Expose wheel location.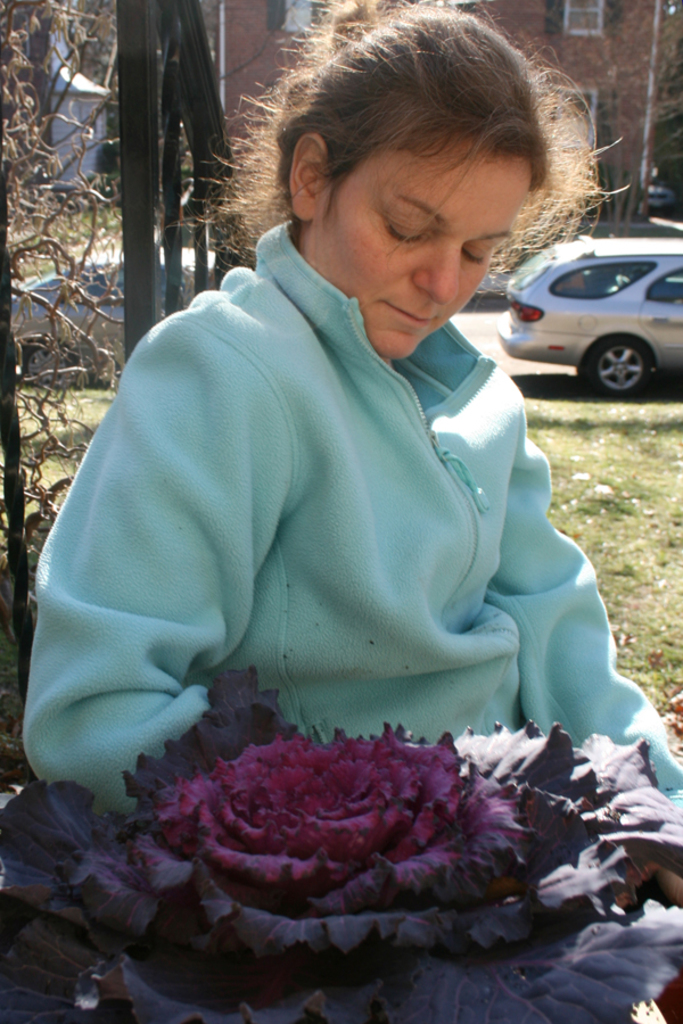
Exposed at bbox=(586, 316, 665, 383).
